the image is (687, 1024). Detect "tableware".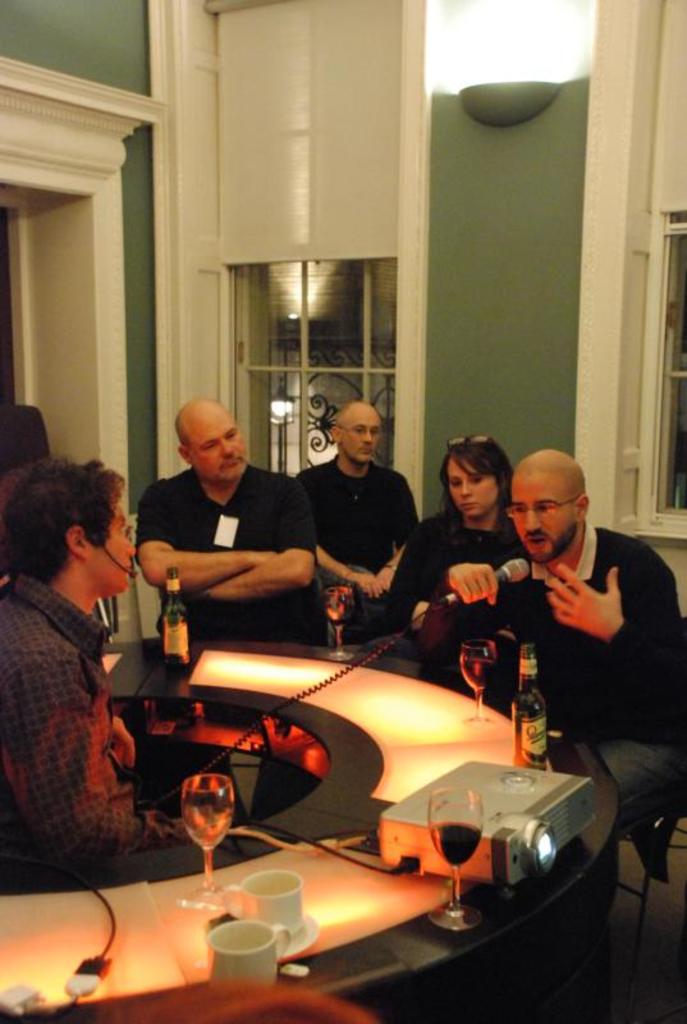
Detection: (324,580,354,664).
